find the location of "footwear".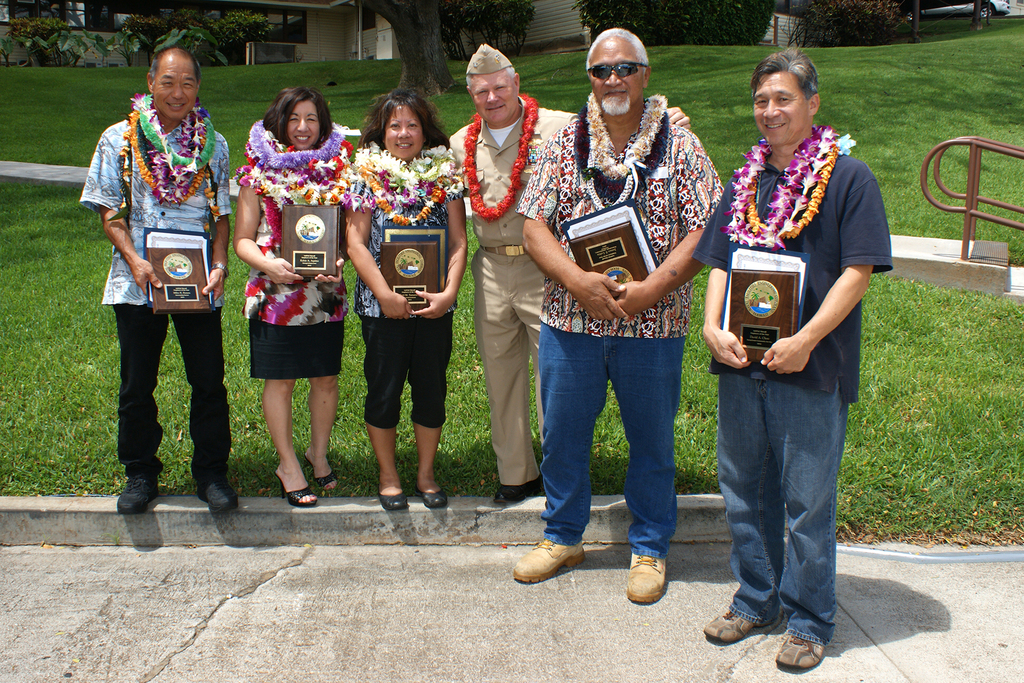
Location: [x1=273, y1=469, x2=316, y2=508].
